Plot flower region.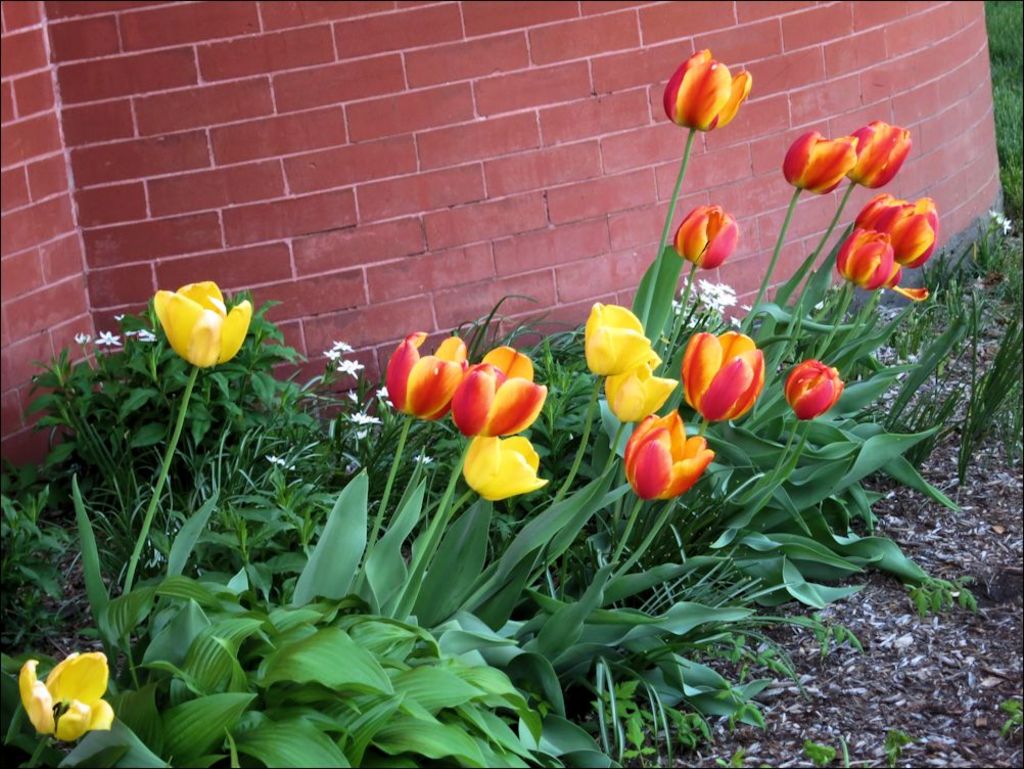
Plotted at 450, 344, 547, 444.
